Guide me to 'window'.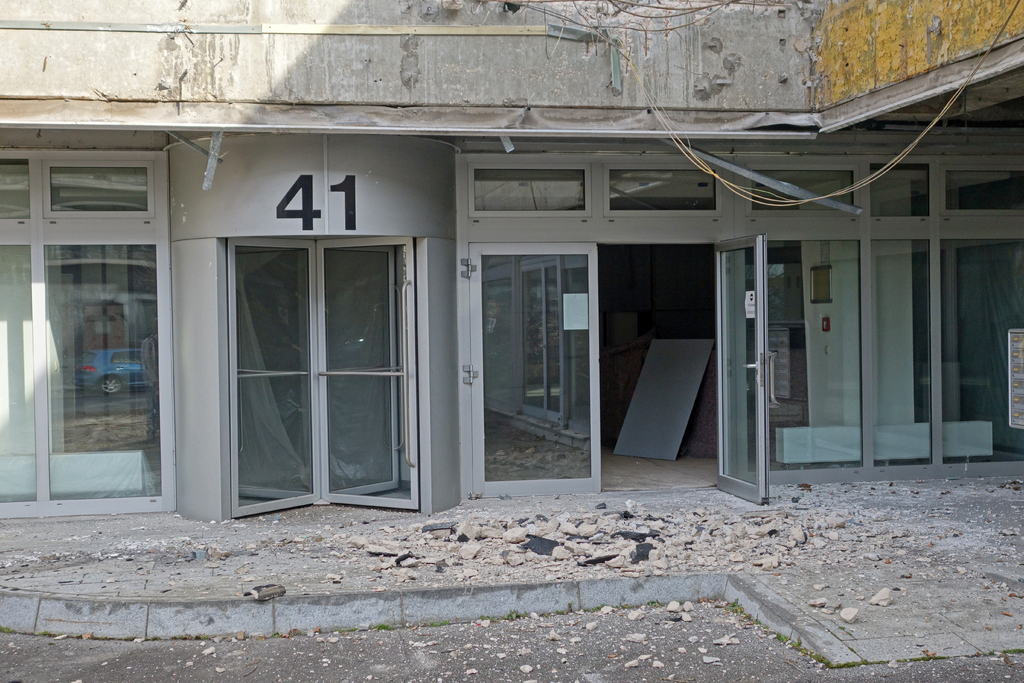
Guidance: [868, 163, 933, 215].
